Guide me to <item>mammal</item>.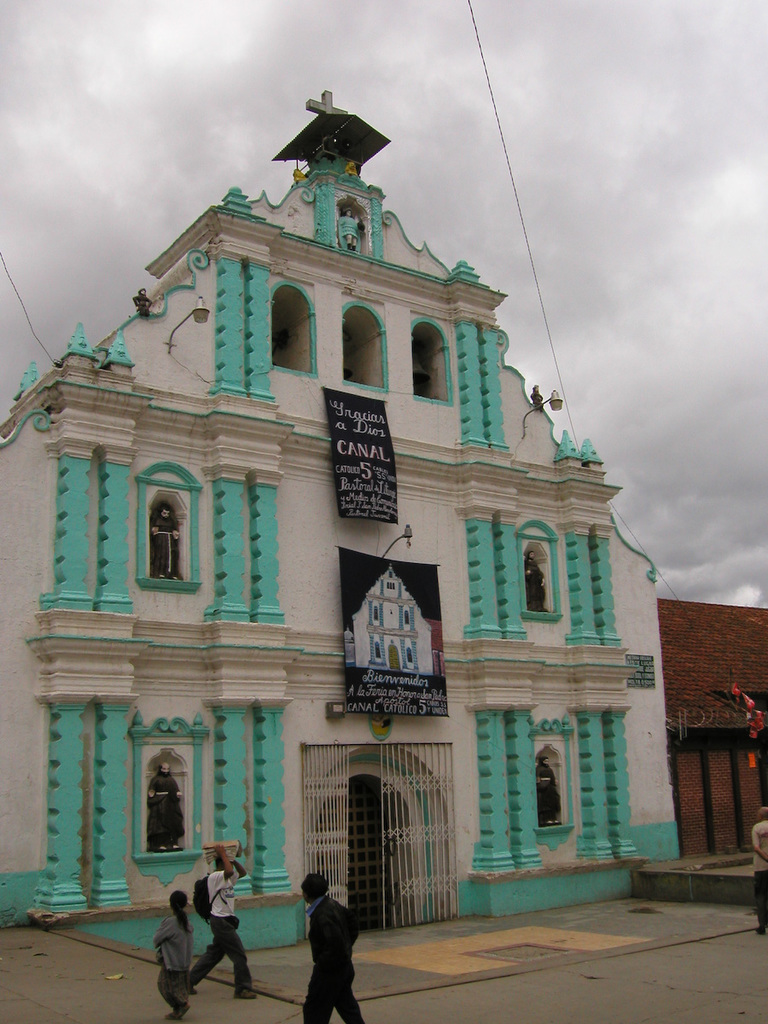
Guidance: bbox=(291, 885, 366, 1004).
